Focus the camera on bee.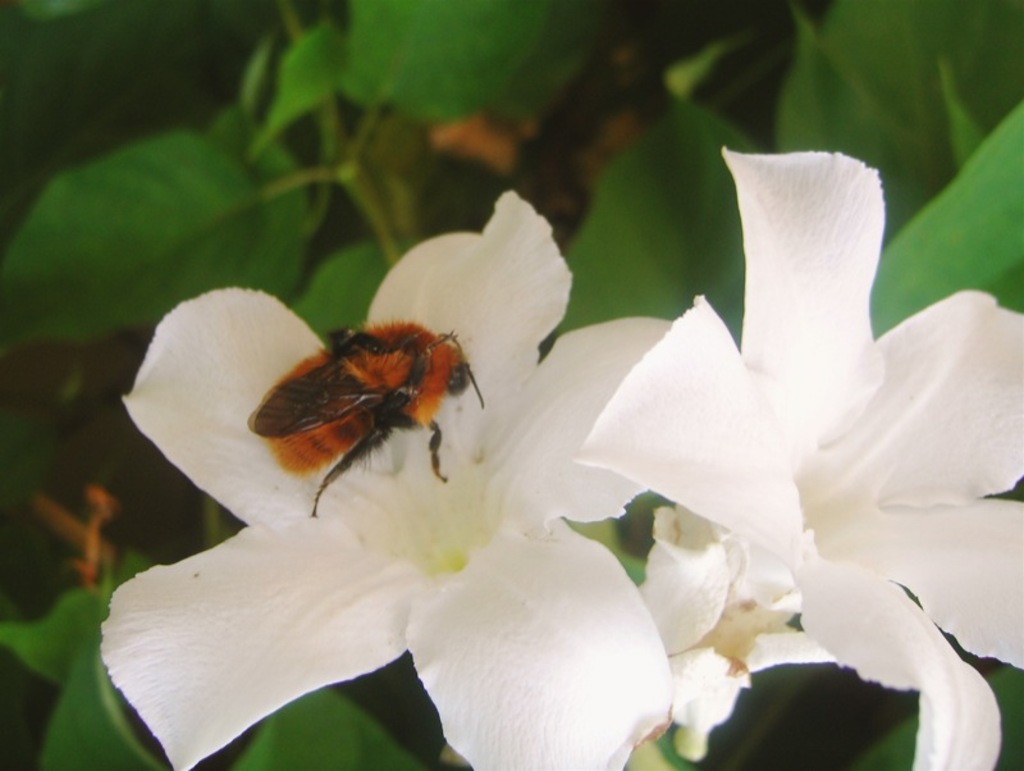
Focus region: (x1=223, y1=307, x2=481, y2=532).
